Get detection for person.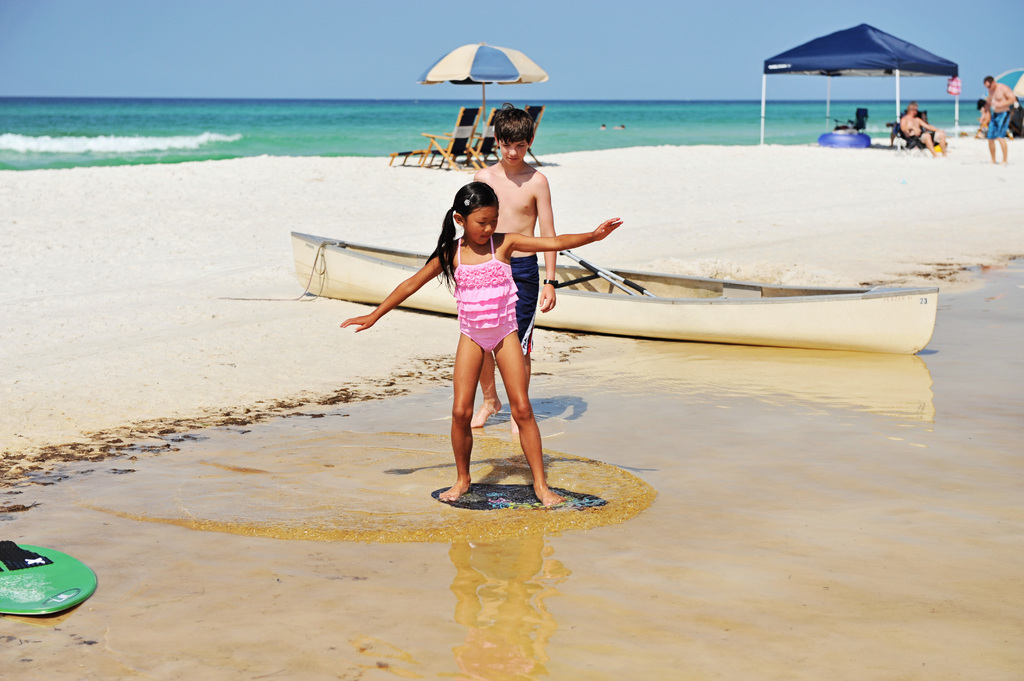
Detection: (341,177,622,509).
